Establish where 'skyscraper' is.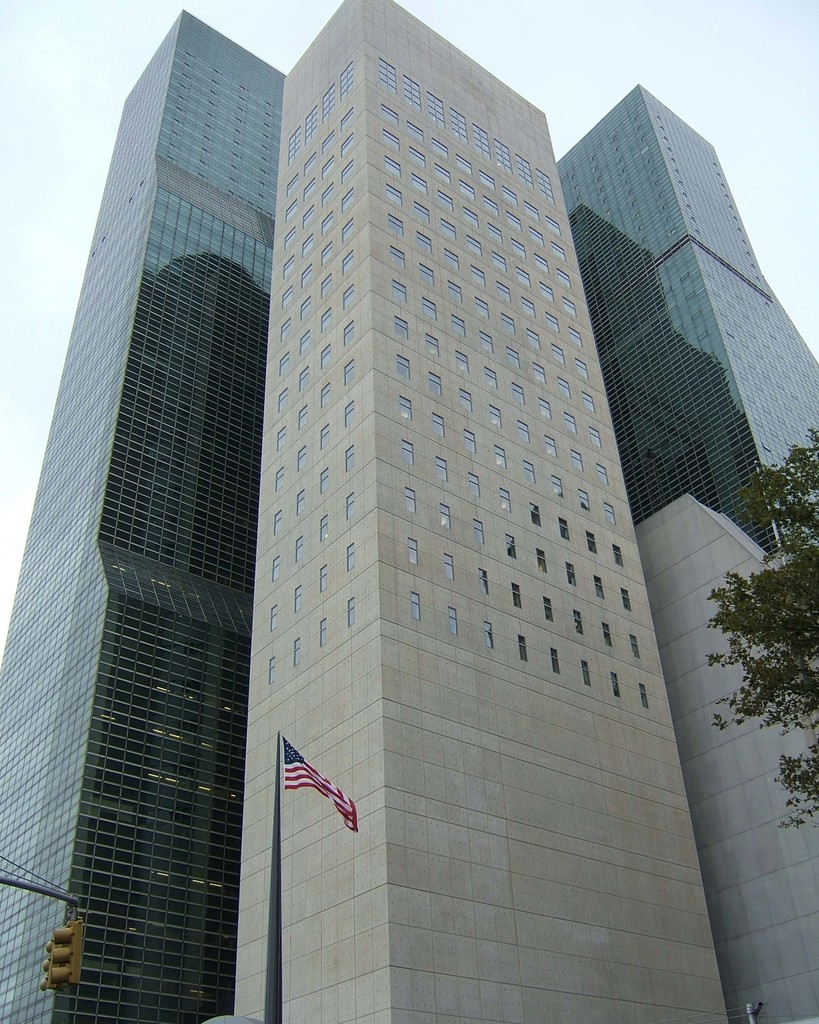
Established at (0, 12, 288, 1023).
